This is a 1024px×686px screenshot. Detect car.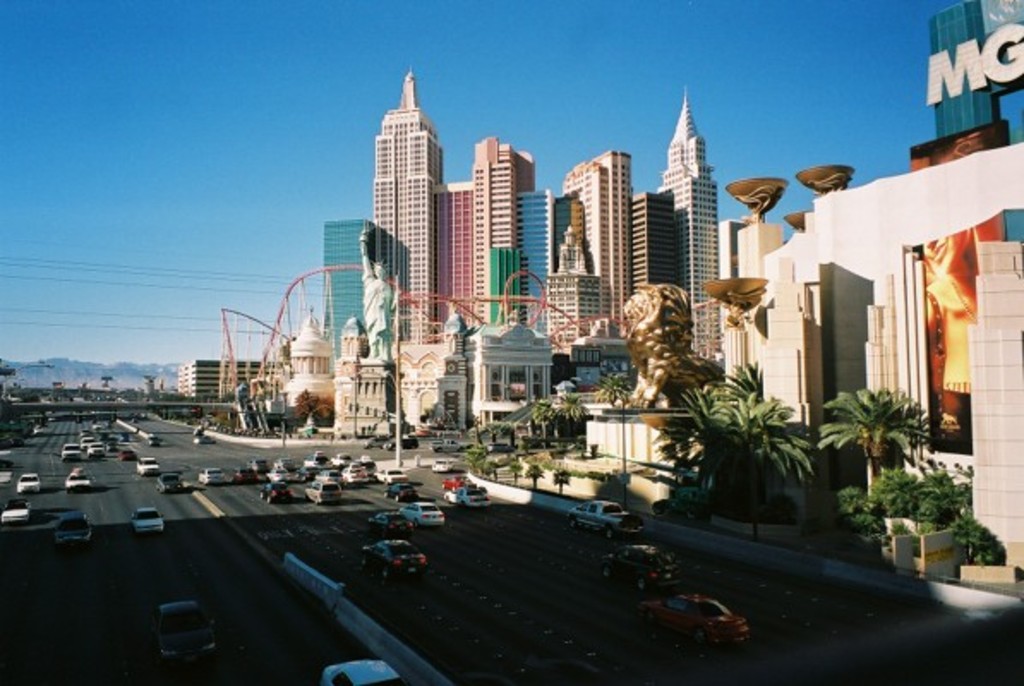
region(568, 494, 631, 540).
